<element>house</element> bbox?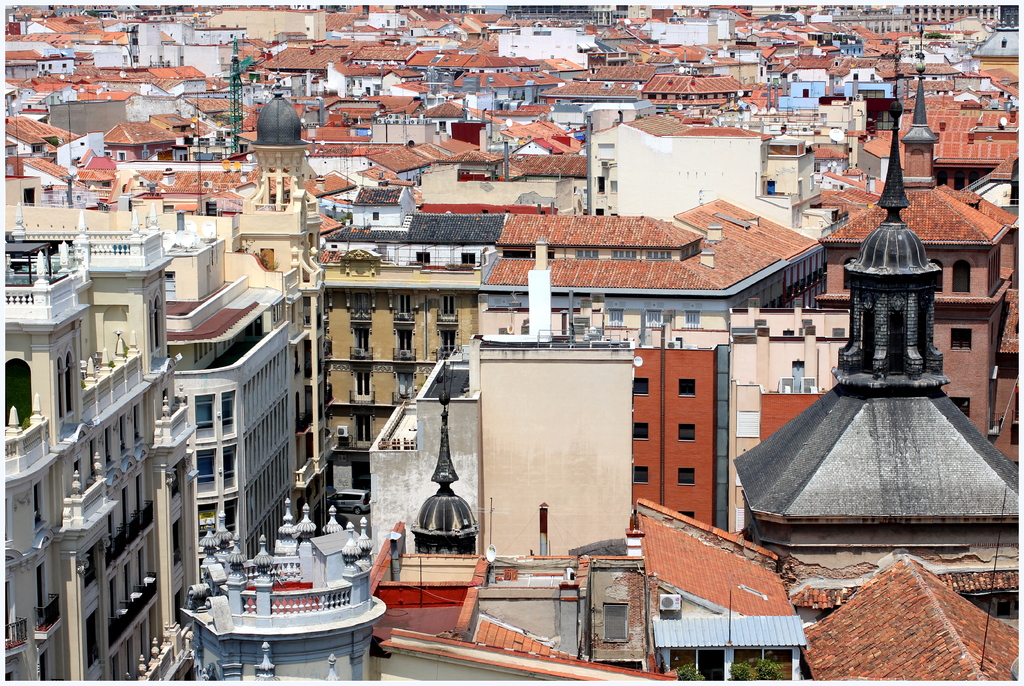
crop(808, 563, 1023, 685)
